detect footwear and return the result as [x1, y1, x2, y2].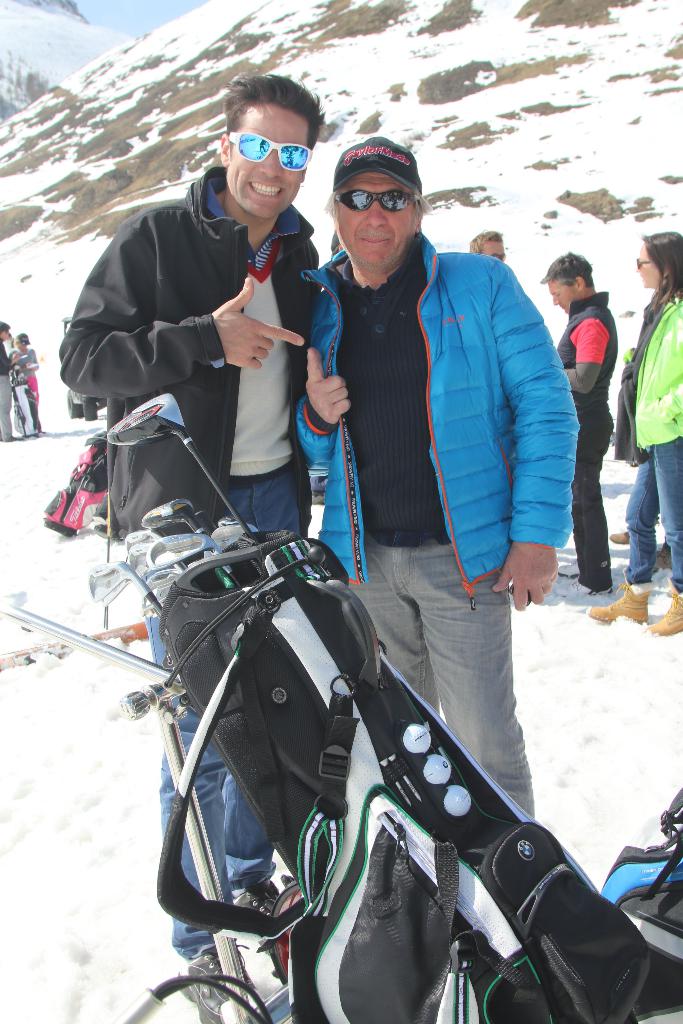
[651, 582, 682, 633].
